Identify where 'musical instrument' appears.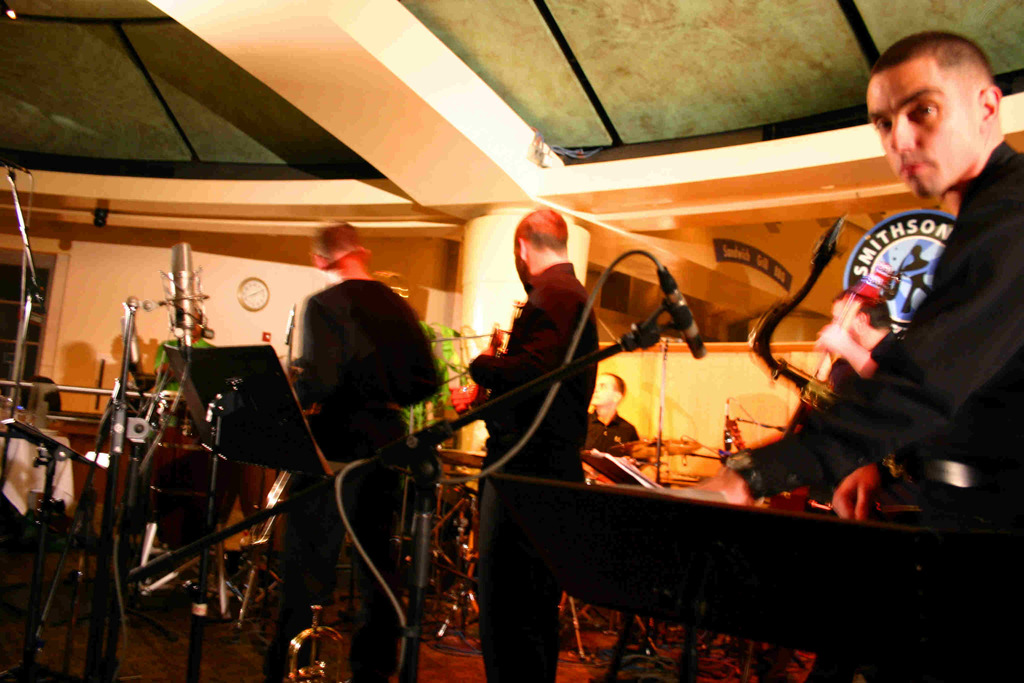
Appears at (left=287, top=605, right=346, bottom=682).
